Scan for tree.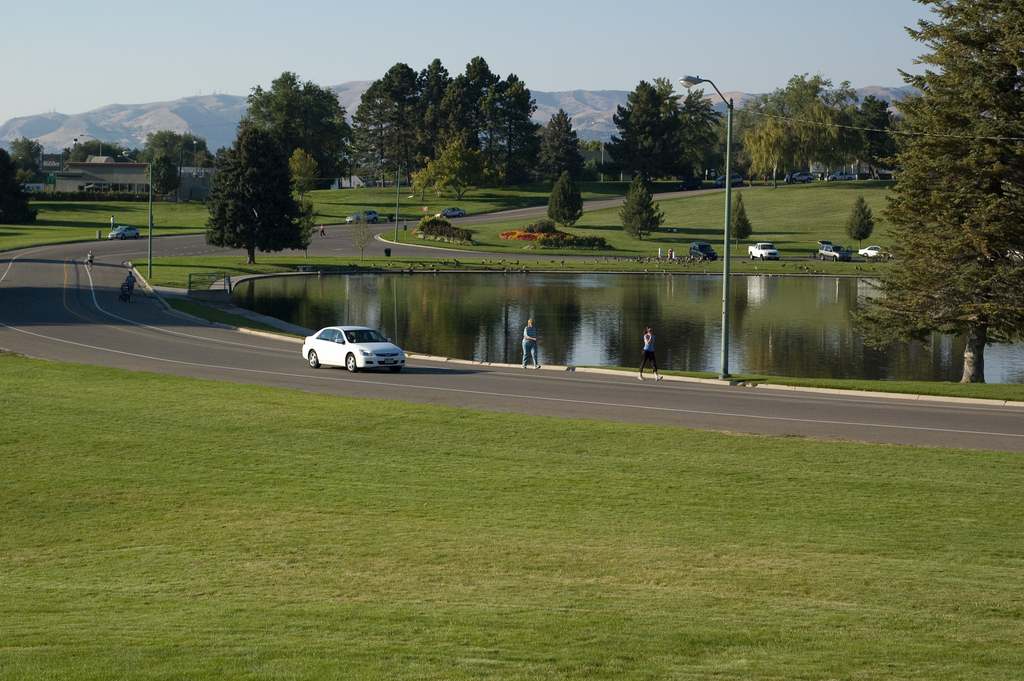
Scan result: [left=219, top=145, right=234, bottom=157].
